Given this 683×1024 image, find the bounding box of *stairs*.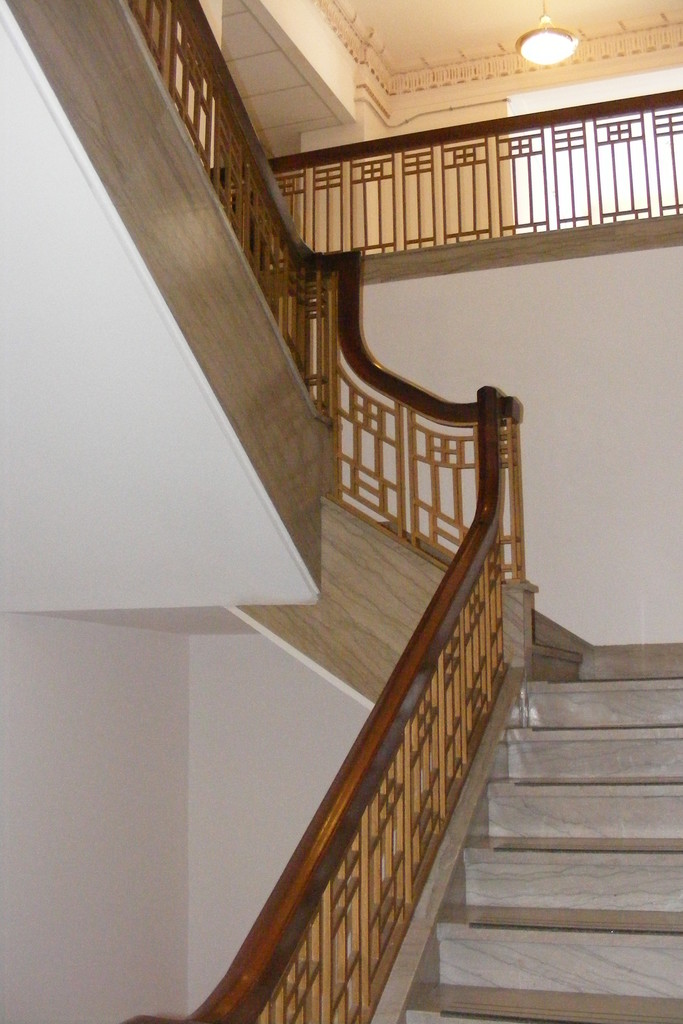
select_region(402, 646, 682, 1023).
